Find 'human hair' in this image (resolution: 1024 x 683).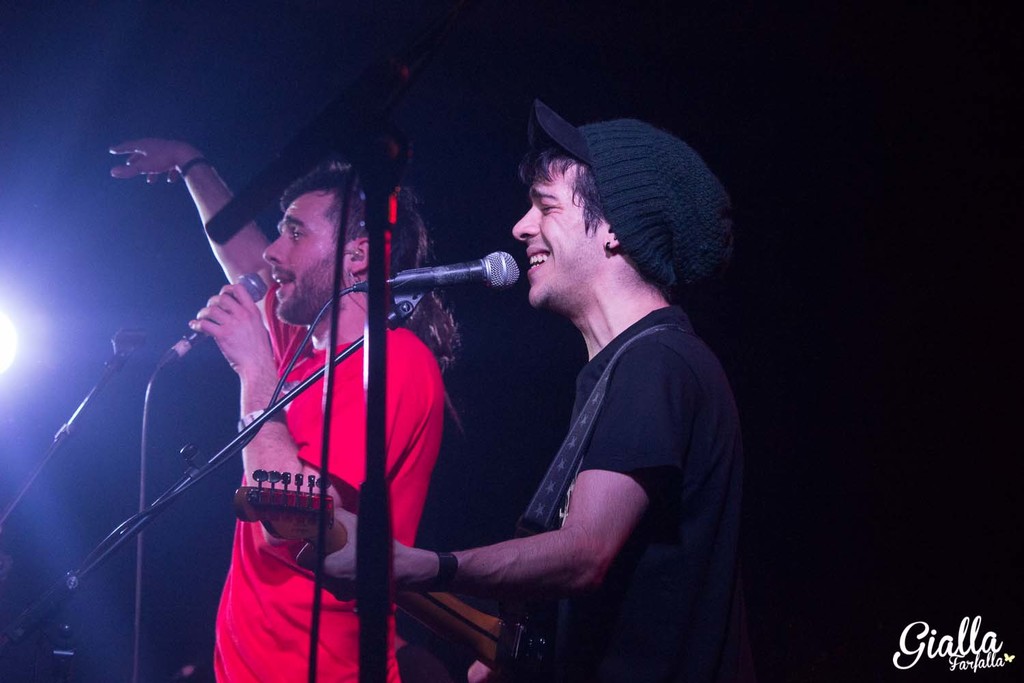
bbox=(274, 163, 468, 386).
